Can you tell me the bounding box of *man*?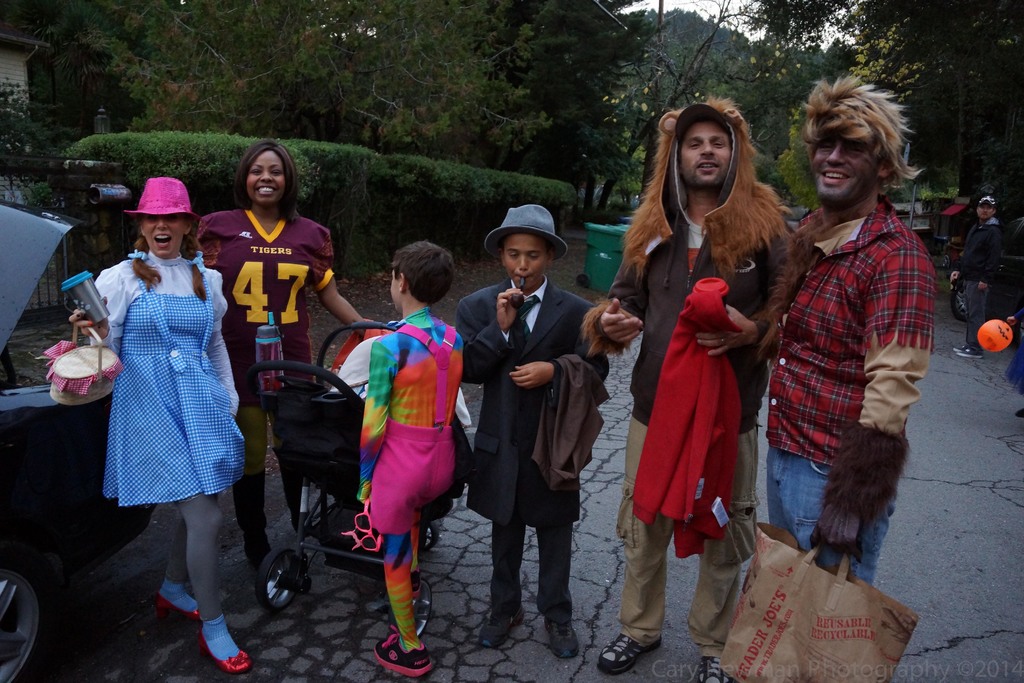
<bbox>945, 194, 1003, 361</bbox>.
